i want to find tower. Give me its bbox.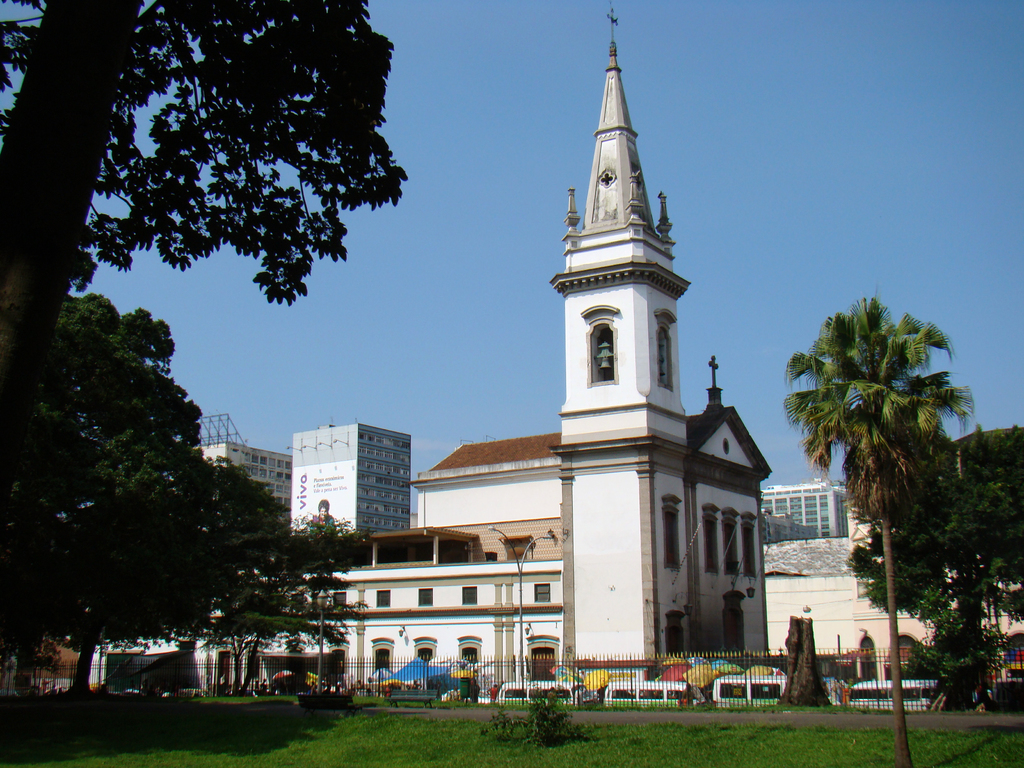
(759, 476, 851, 549).
